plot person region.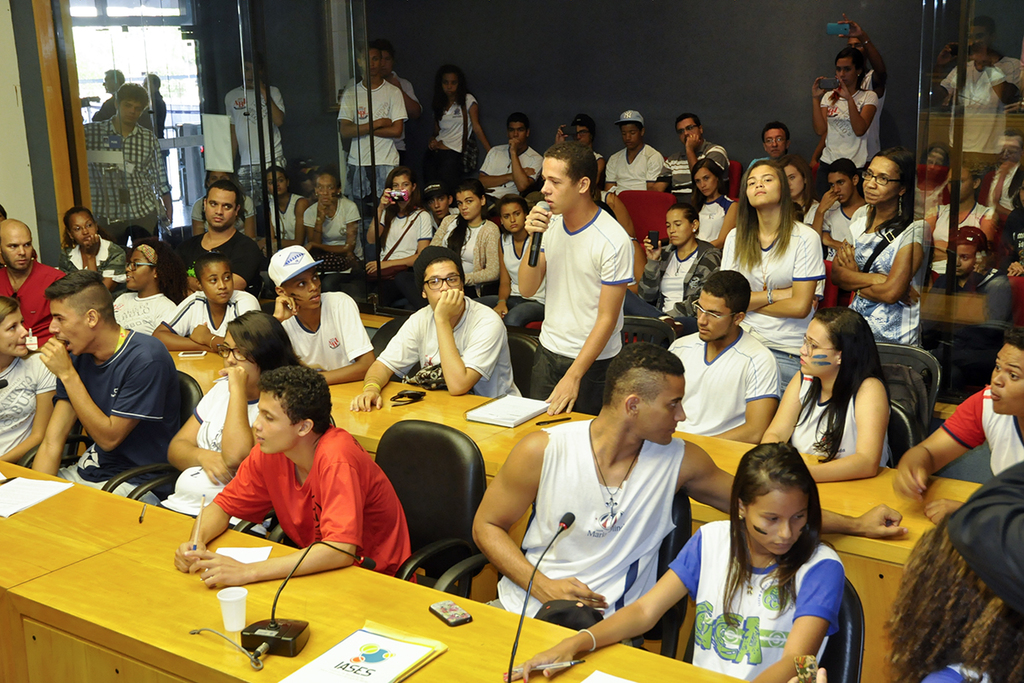
Plotted at bbox=[31, 270, 183, 505].
